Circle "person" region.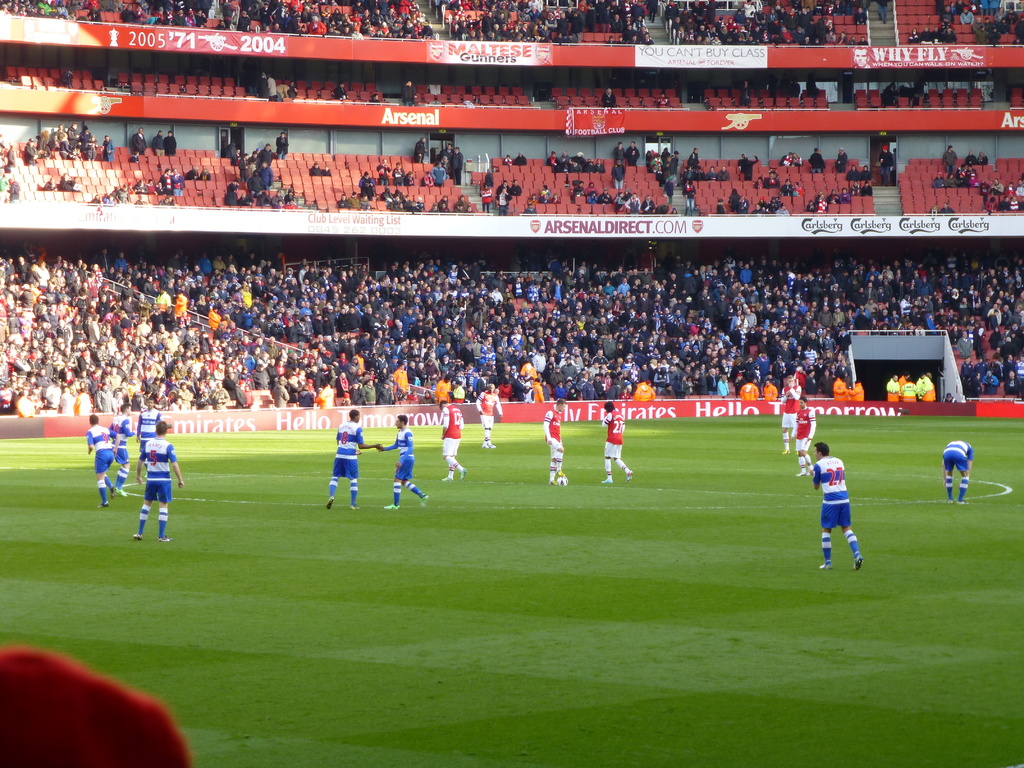
Region: Rect(376, 413, 429, 509).
